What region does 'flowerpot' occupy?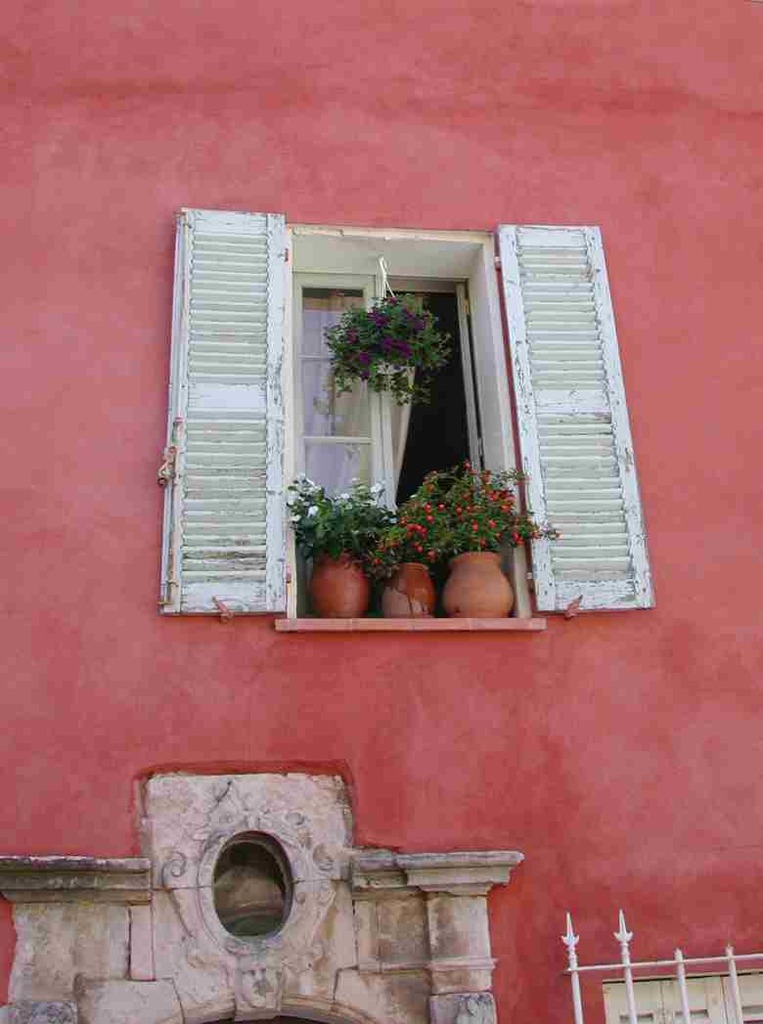
box=[372, 355, 400, 380].
